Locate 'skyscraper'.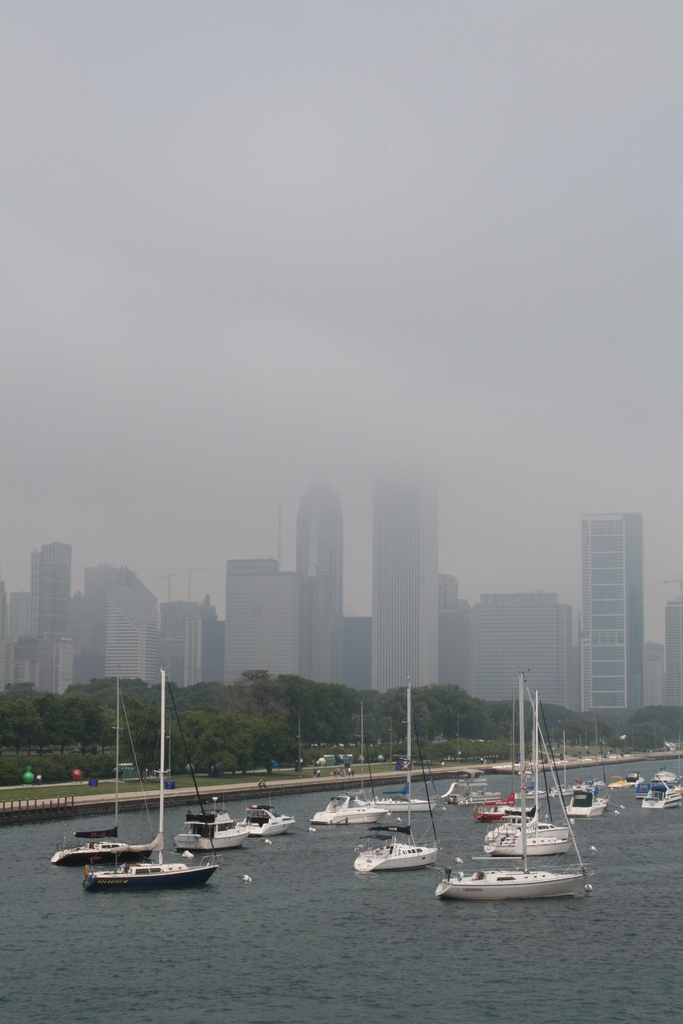
Bounding box: <region>289, 474, 356, 699</region>.
